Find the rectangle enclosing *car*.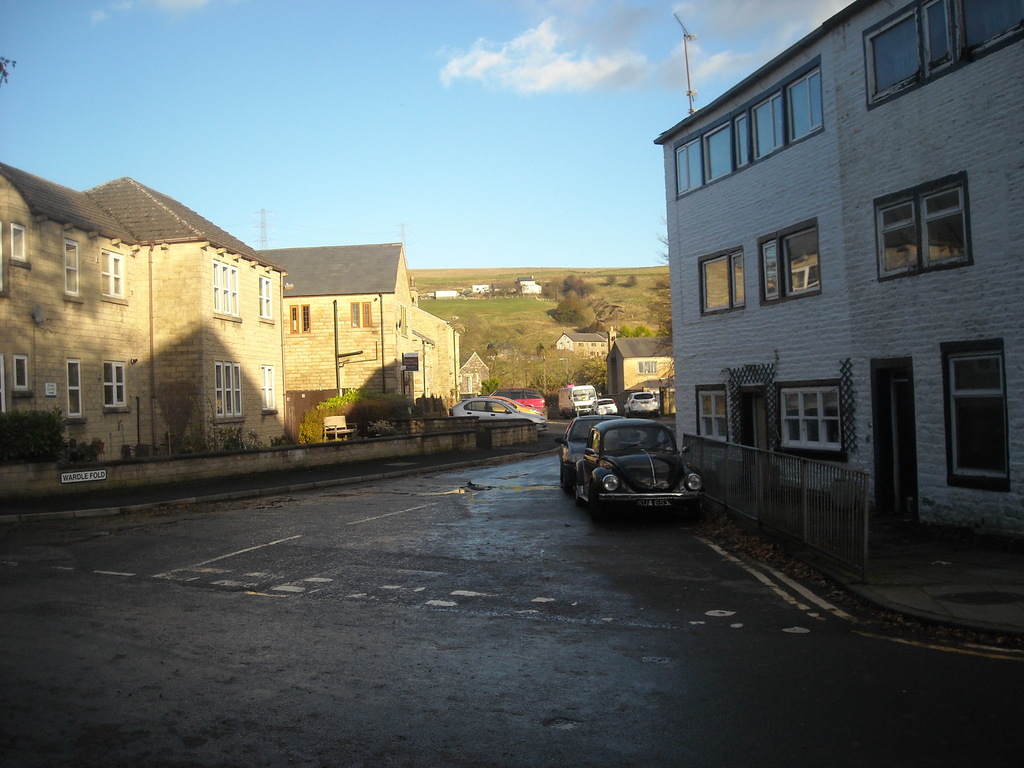
l=568, t=396, r=701, b=518.
